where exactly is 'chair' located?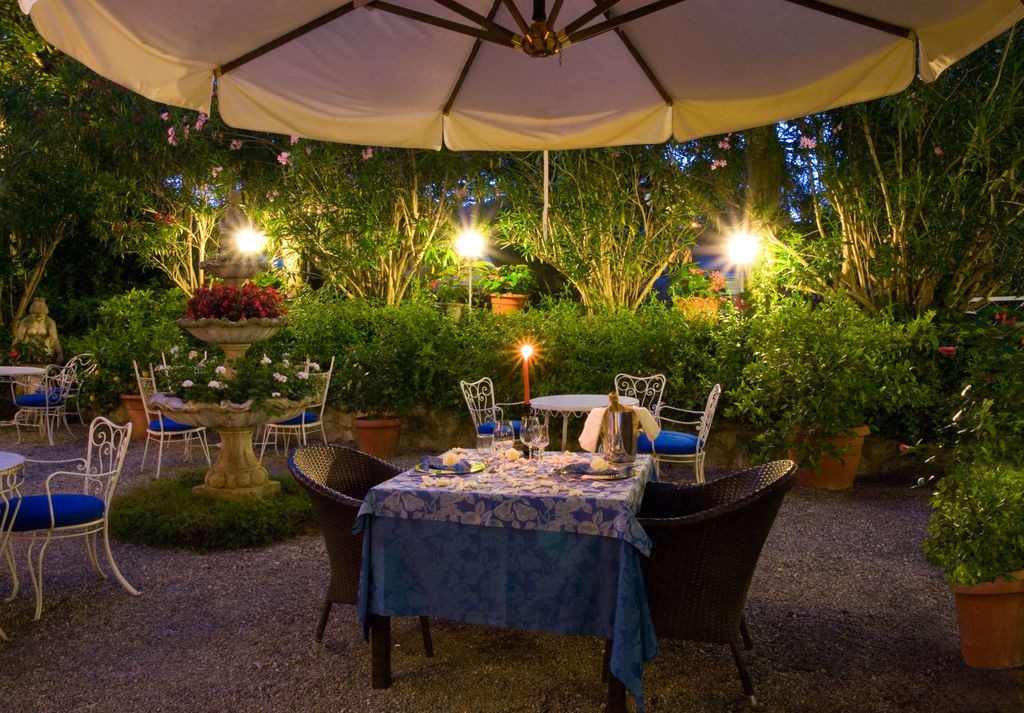
Its bounding box is l=252, t=351, r=307, b=457.
